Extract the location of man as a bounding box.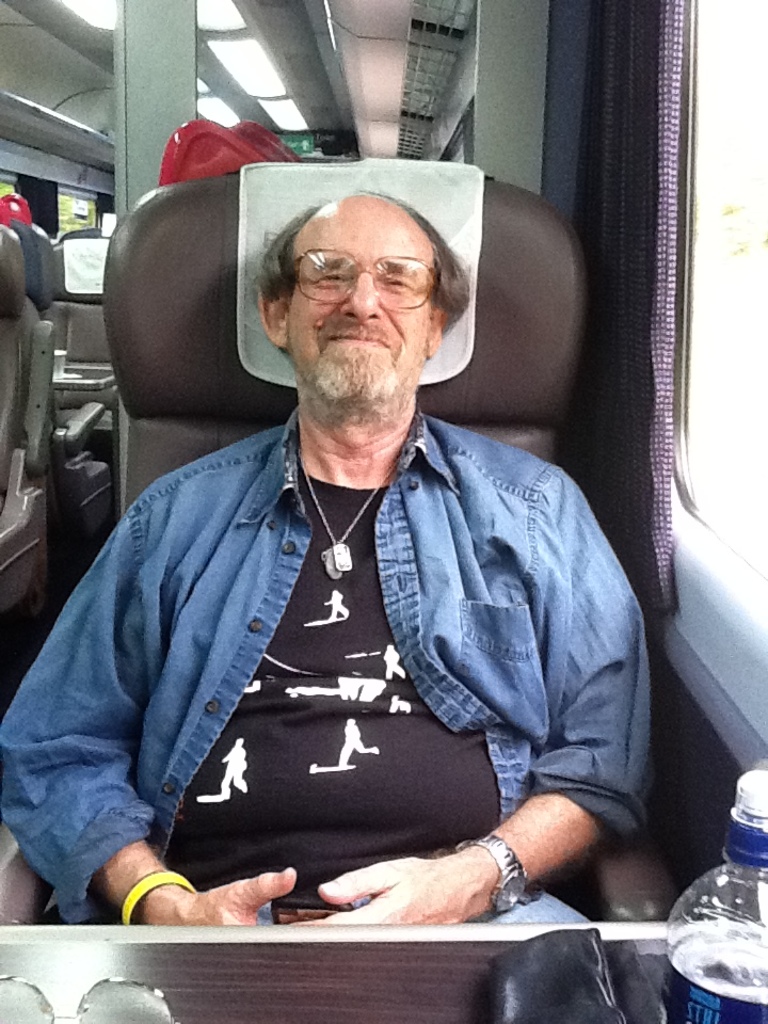
x1=29 y1=132 x2=678 y2=956.
